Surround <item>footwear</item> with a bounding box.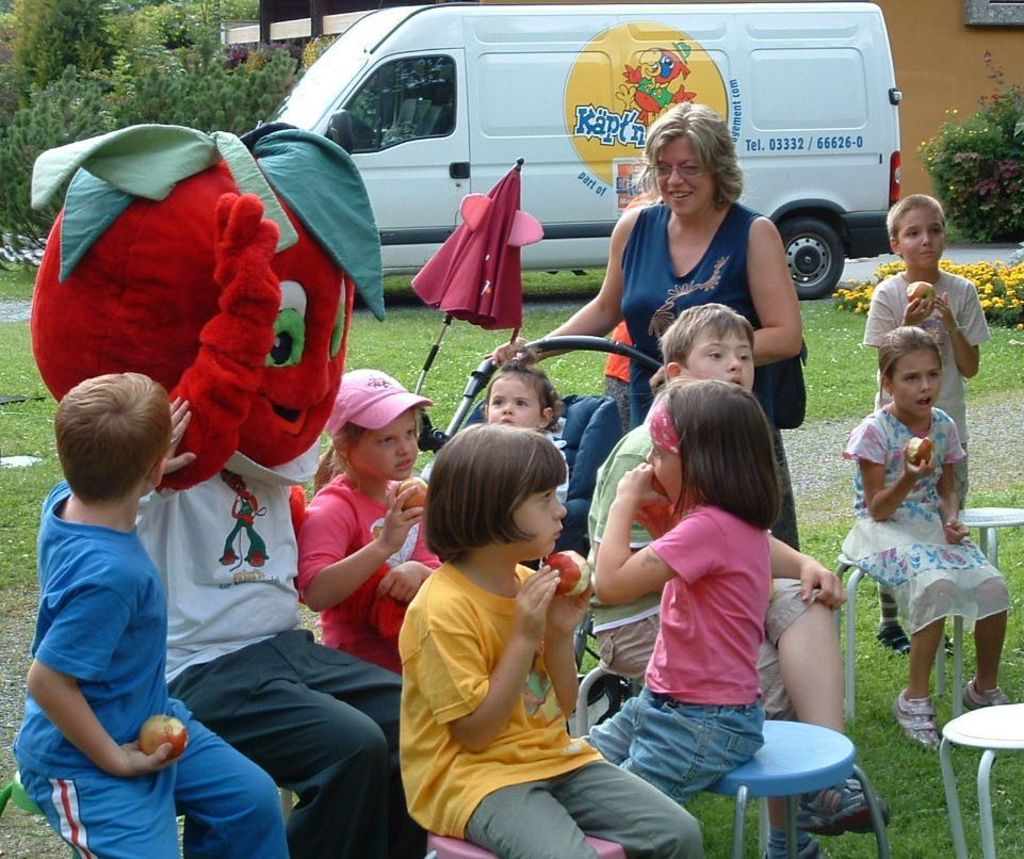
768,844,816,858.
